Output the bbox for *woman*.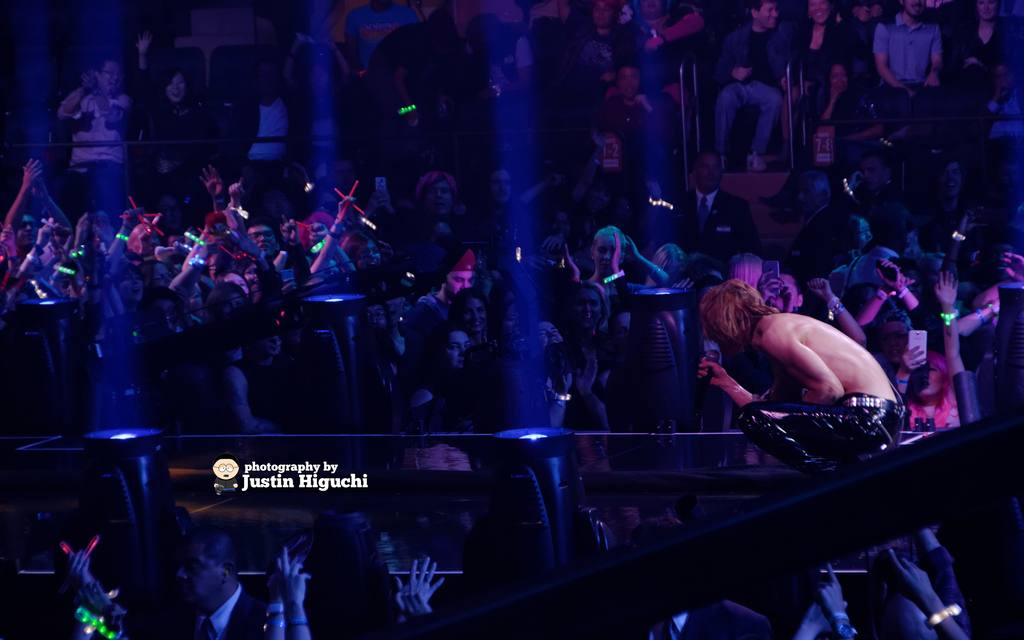
449 285 495 344.
